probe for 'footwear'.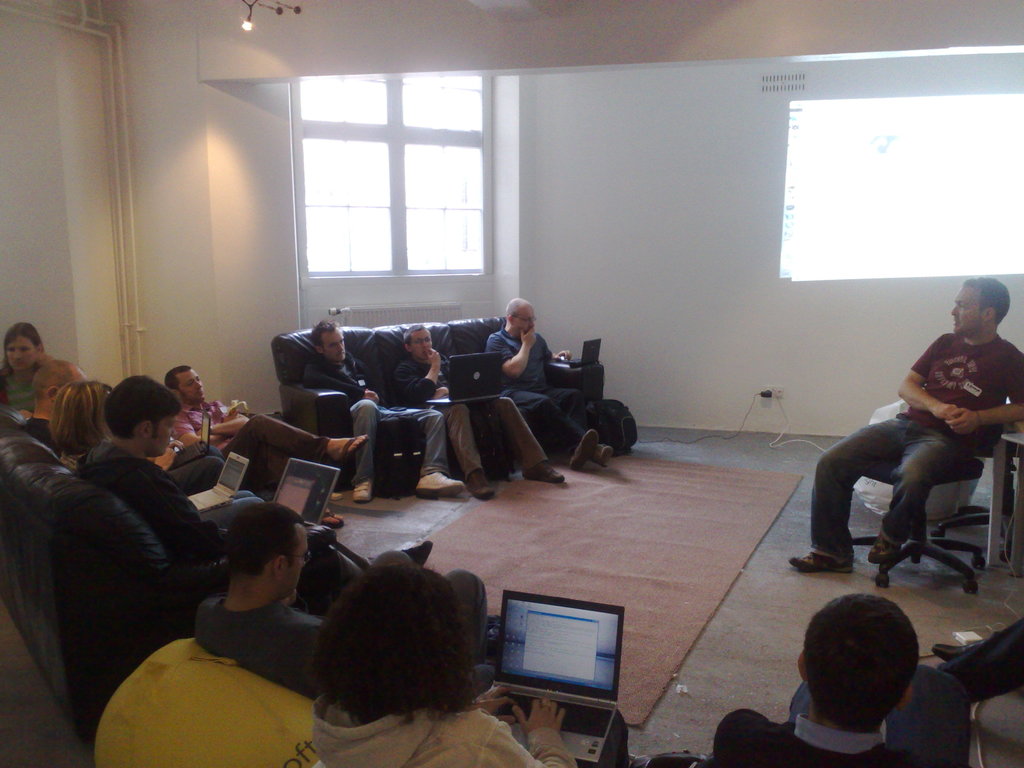
Probe result: 521 463 563 479.
